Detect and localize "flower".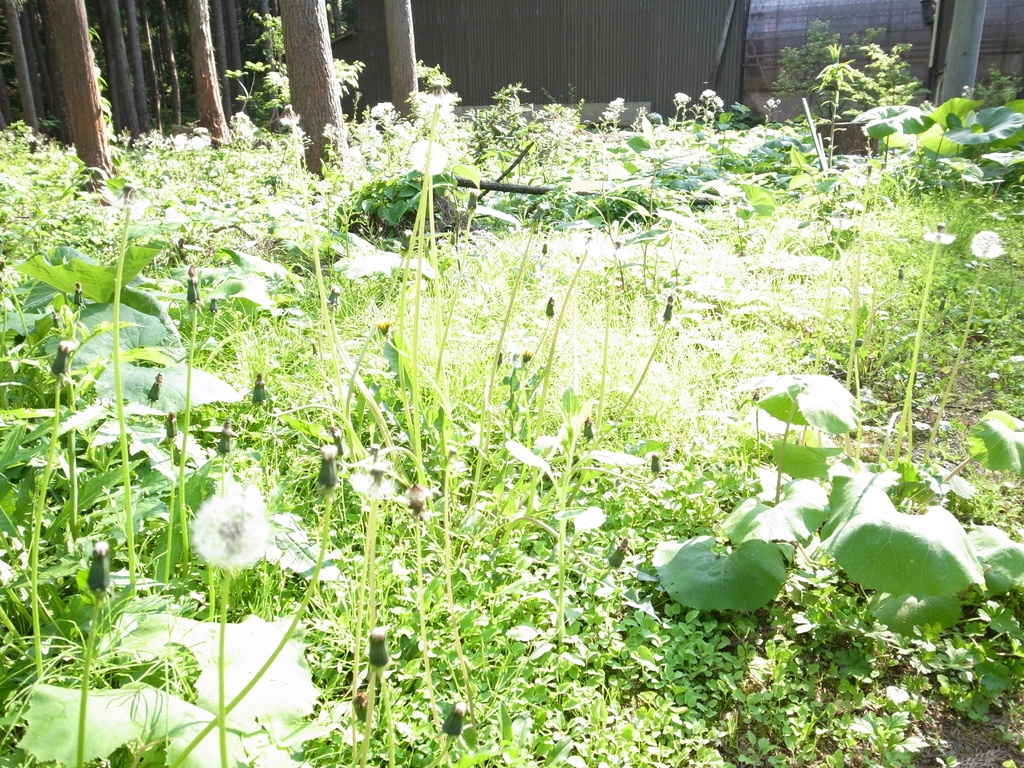
Localized at (left=193, top=490, right=273, bottom=564).
